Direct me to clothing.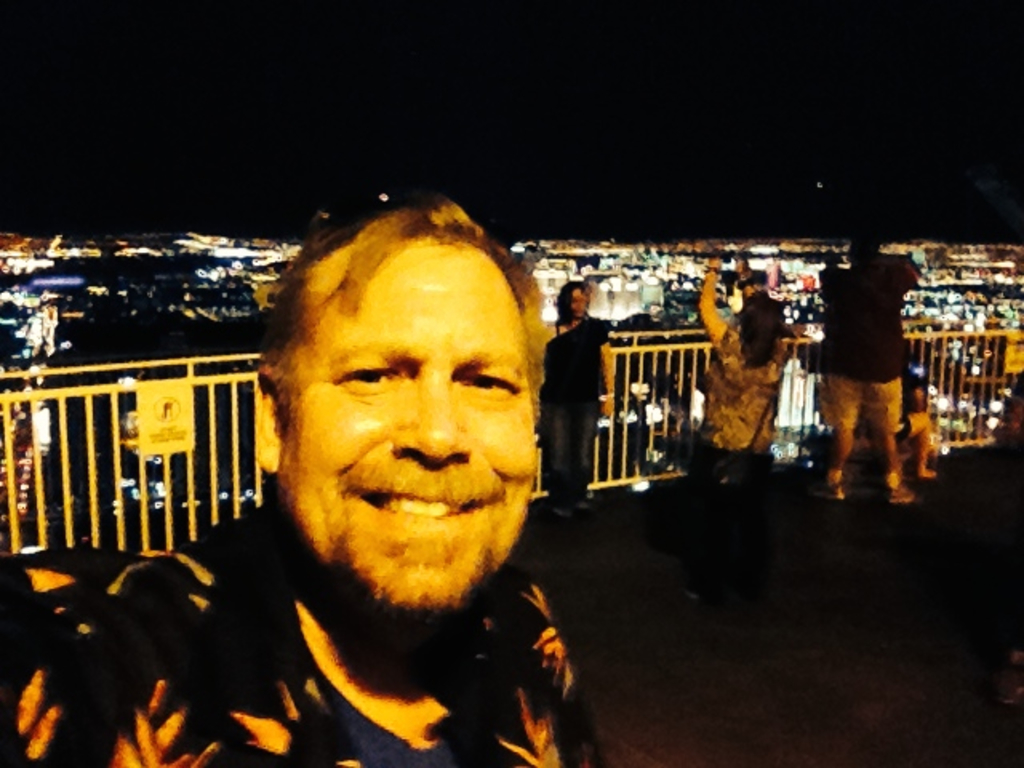
Direction: <box>0,502,608,766</box>.
